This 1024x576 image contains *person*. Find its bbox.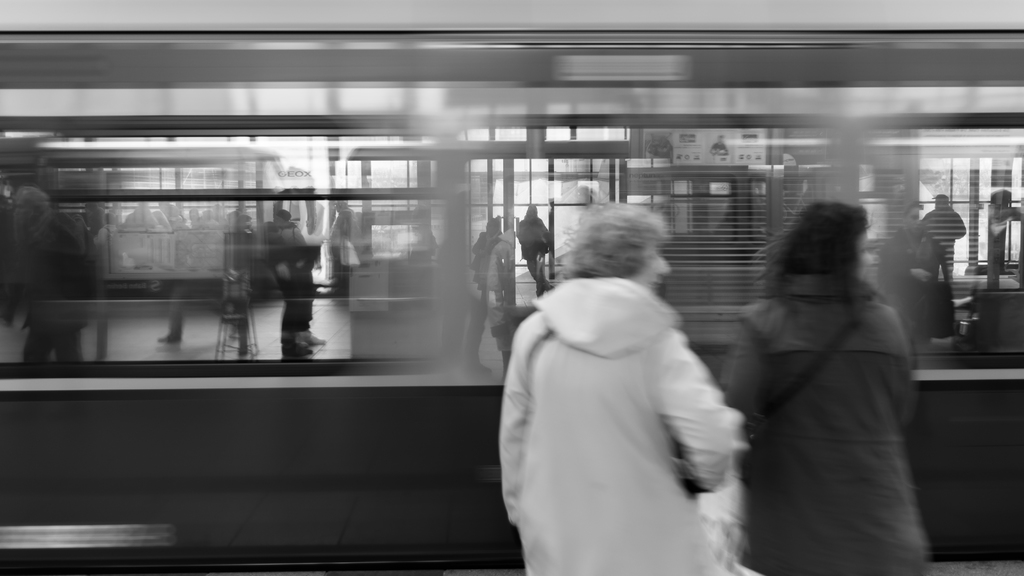
719/197/931/575.
